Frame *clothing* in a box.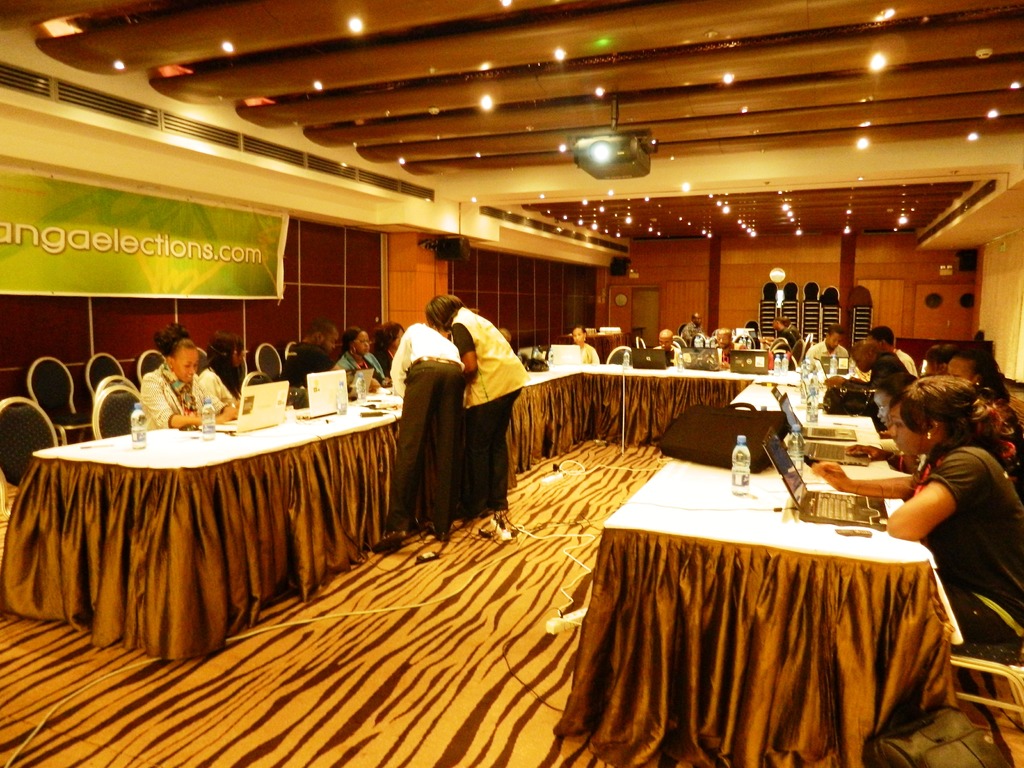
{"x1": 373, "y1": 346, "x2": 397, "y2": 380}.
